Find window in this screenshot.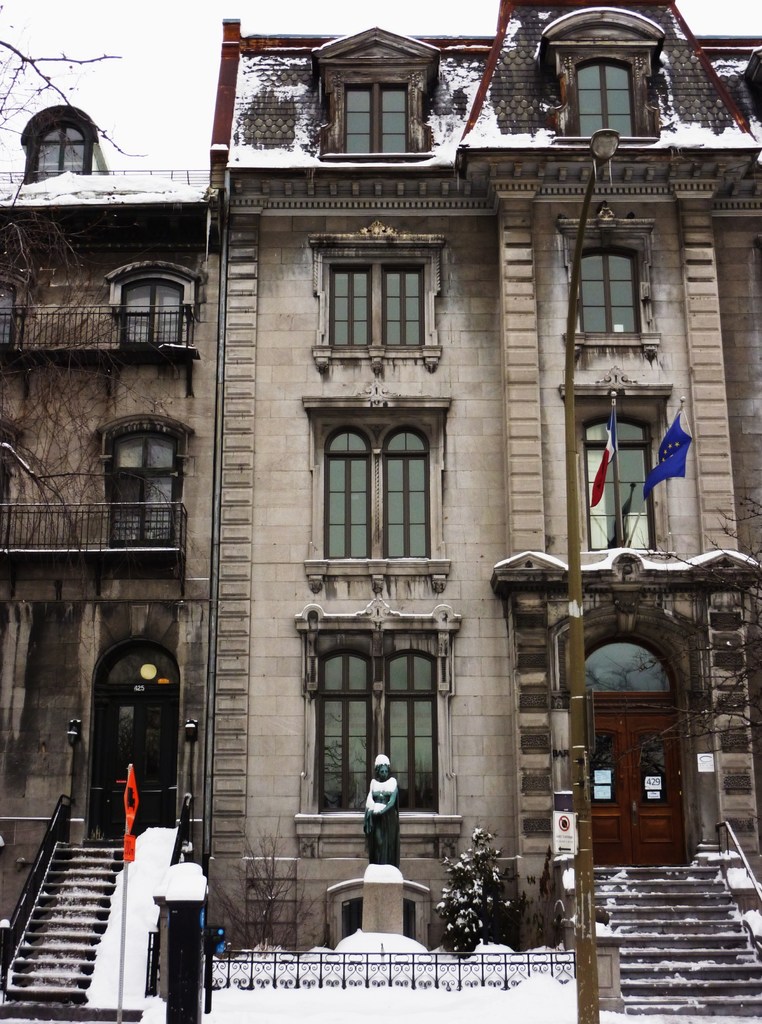
The bounding box for window is l=110, t=422, r=182, b=550.
